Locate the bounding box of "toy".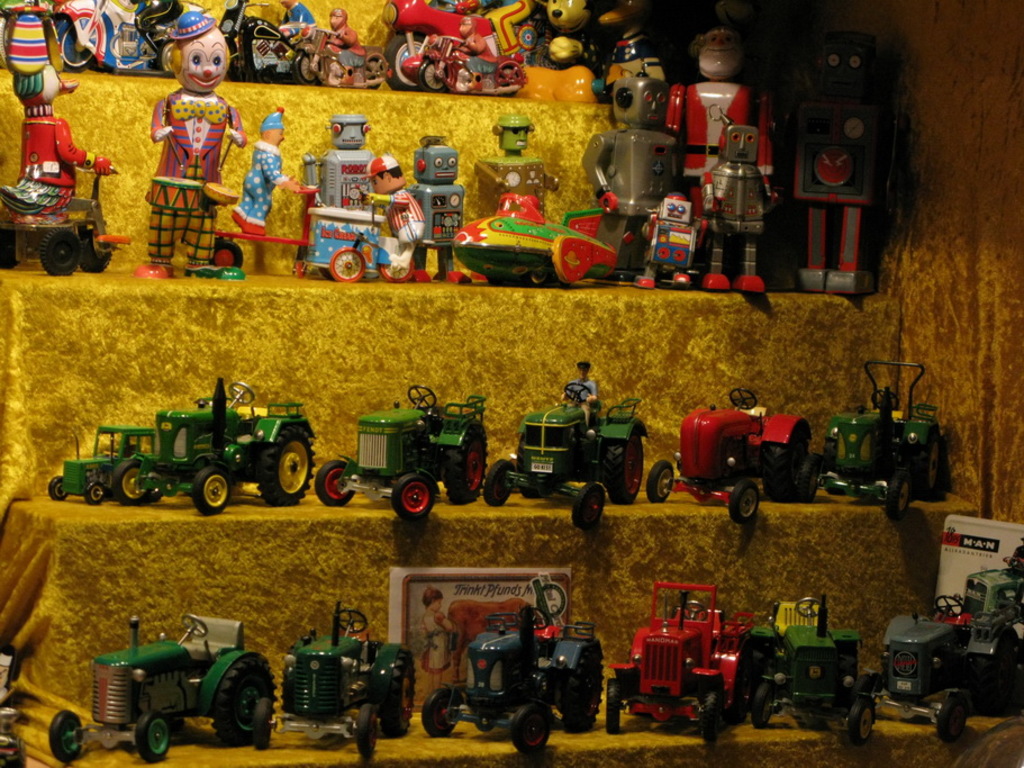
Bounding box: <region>129, 4, 247, 277</region>.
